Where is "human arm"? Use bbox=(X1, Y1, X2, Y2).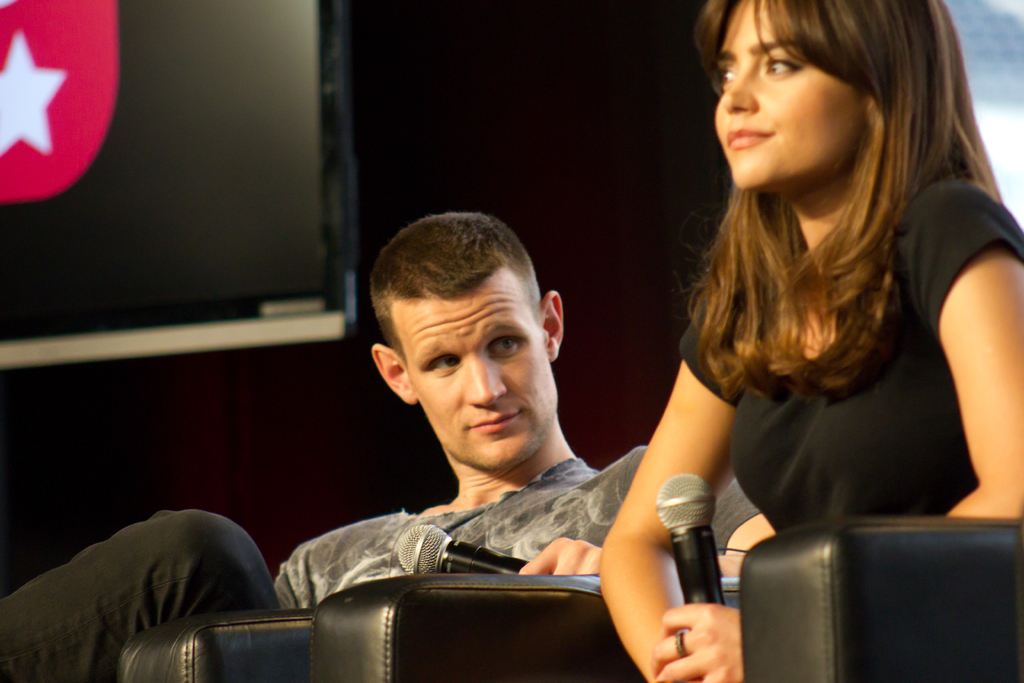
bbox=(591, 313, 750, 682).
